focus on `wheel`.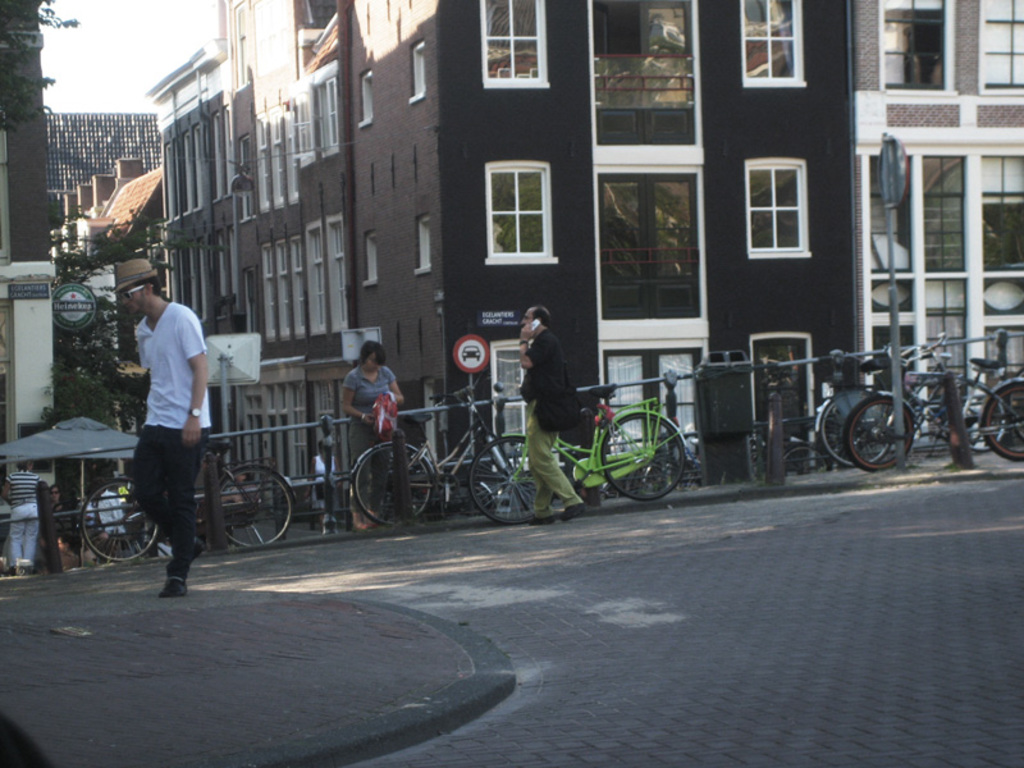
Focused at 941/372/1011/456.
